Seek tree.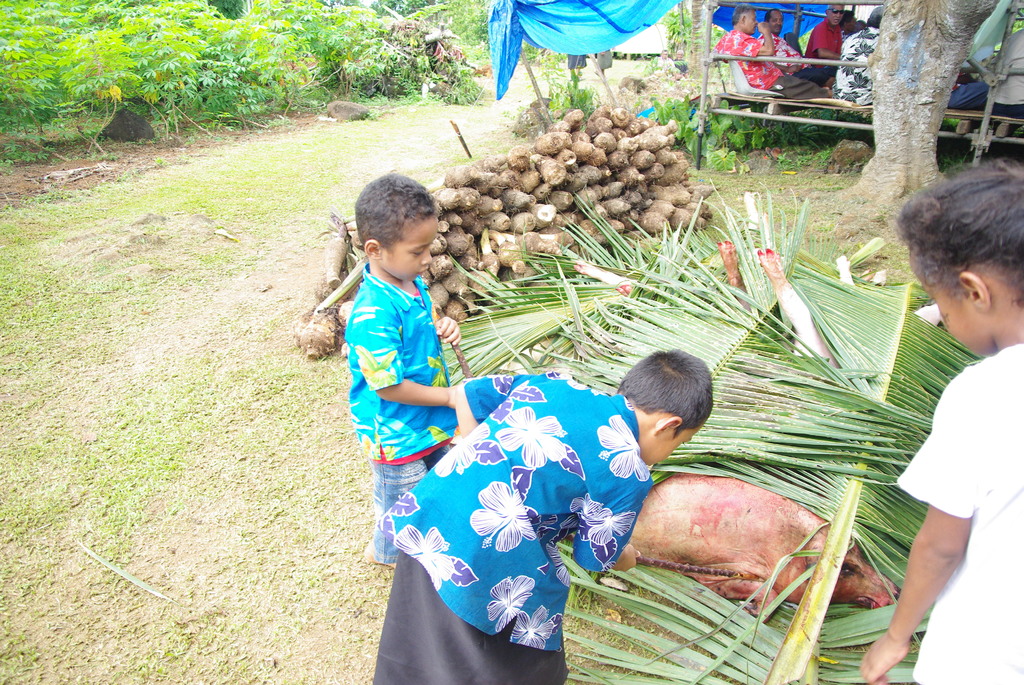
816/0/995/237.
